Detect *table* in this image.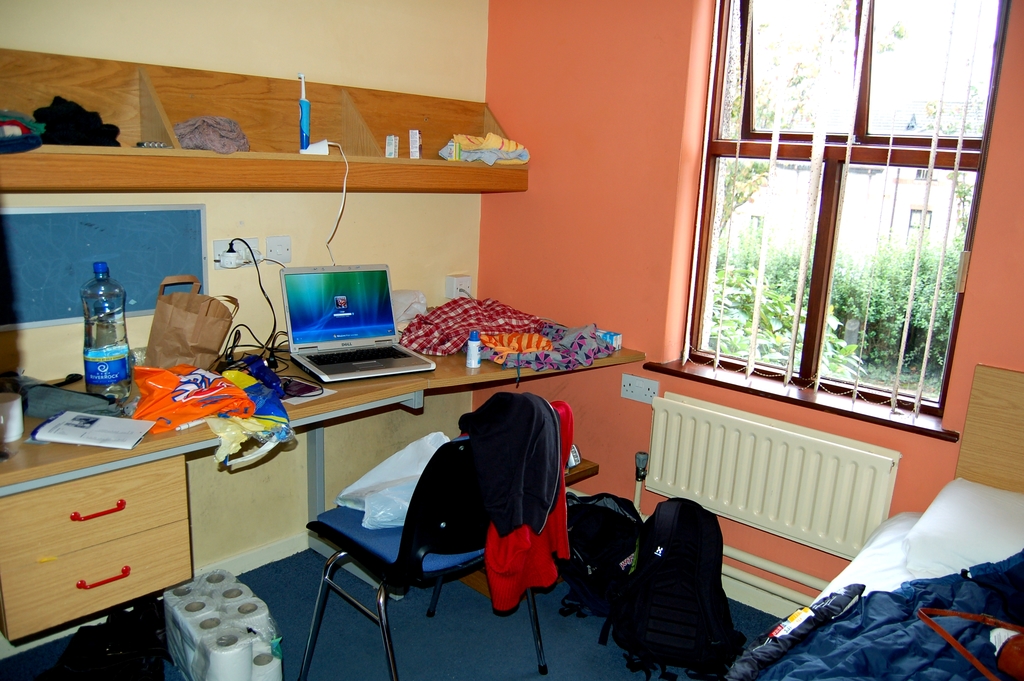
Detection: (32, 241, 653, 680).
